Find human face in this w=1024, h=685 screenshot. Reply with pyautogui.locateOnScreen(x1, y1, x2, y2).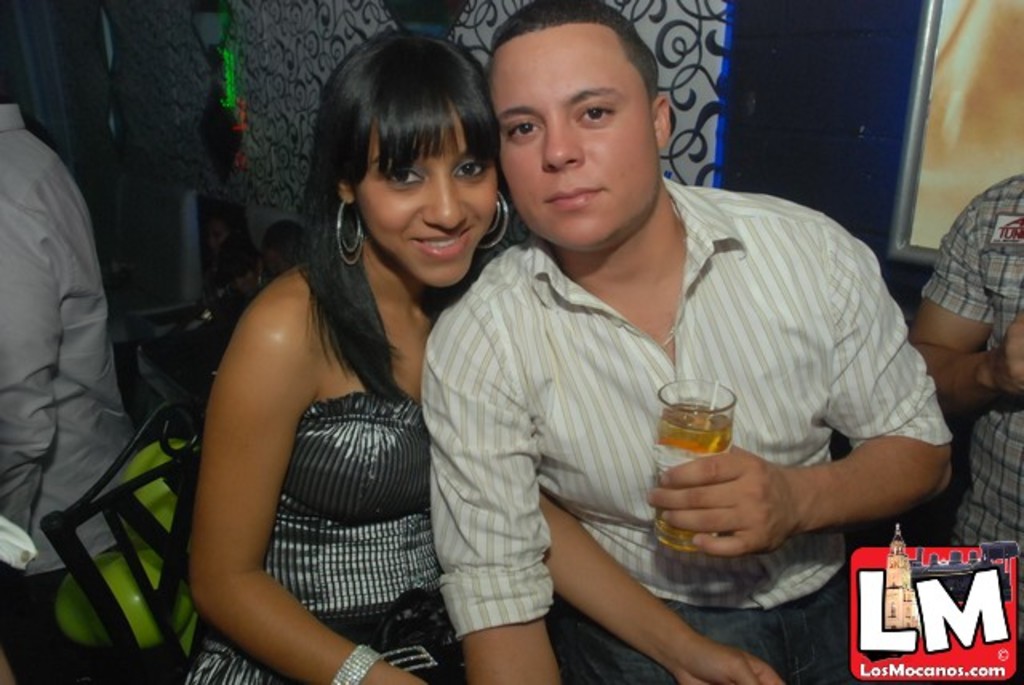
pyautogui.locateOnScreen(496, 18, 653, 243).
